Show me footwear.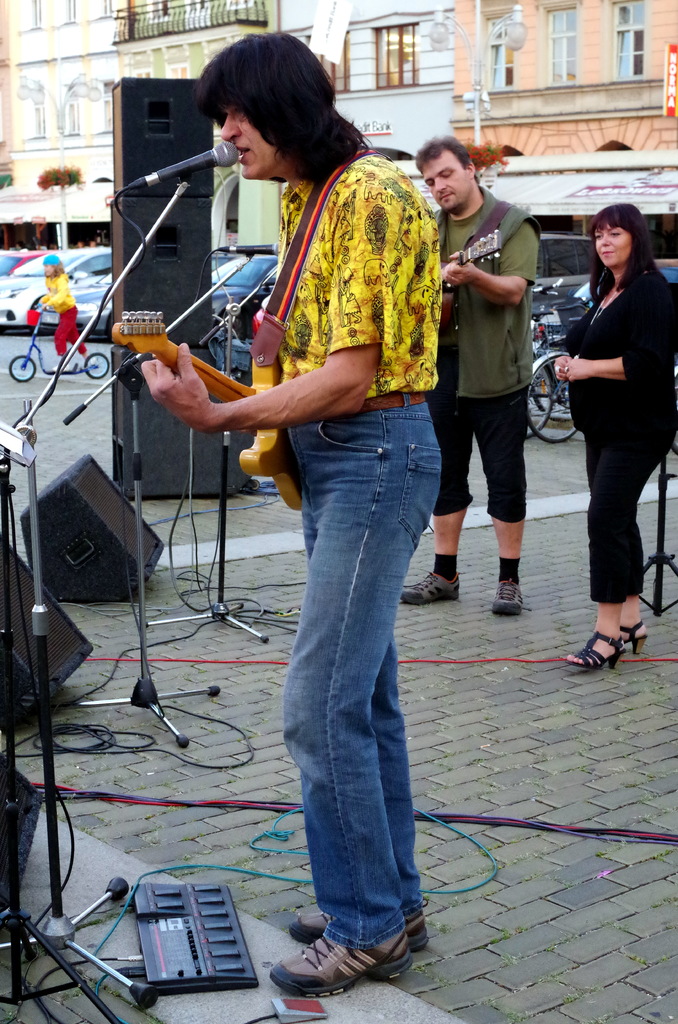
footwear is here: region(569, 632, 624, 679).
